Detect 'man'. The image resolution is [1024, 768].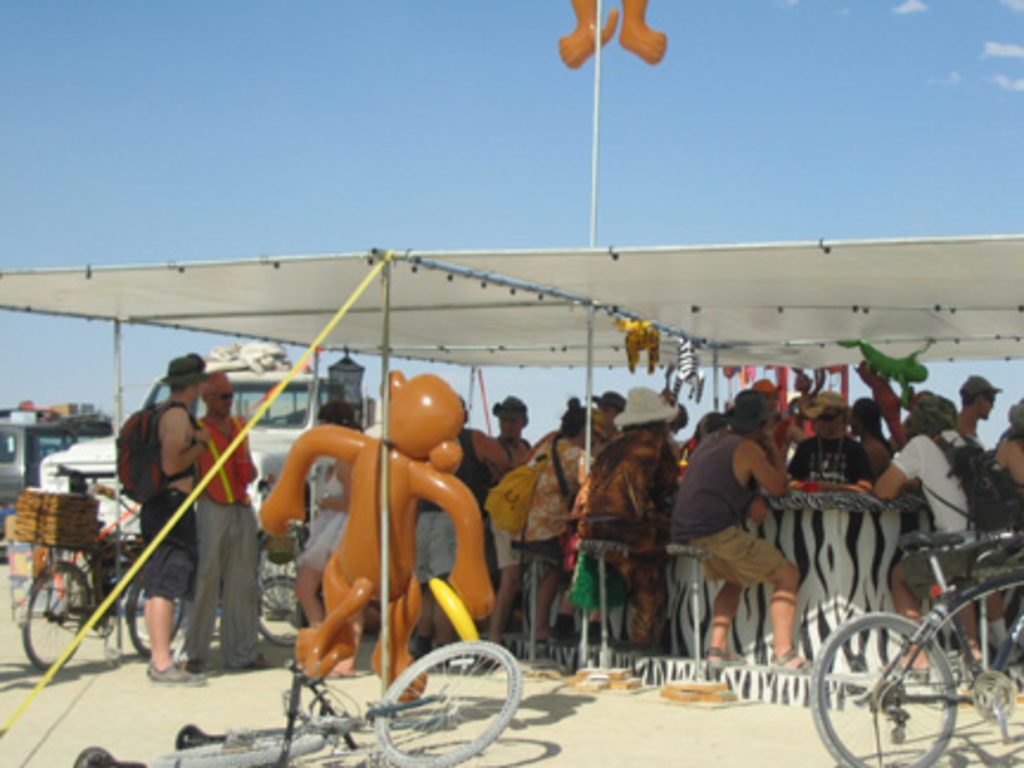
select_region(953, 377, 1005, 453).
